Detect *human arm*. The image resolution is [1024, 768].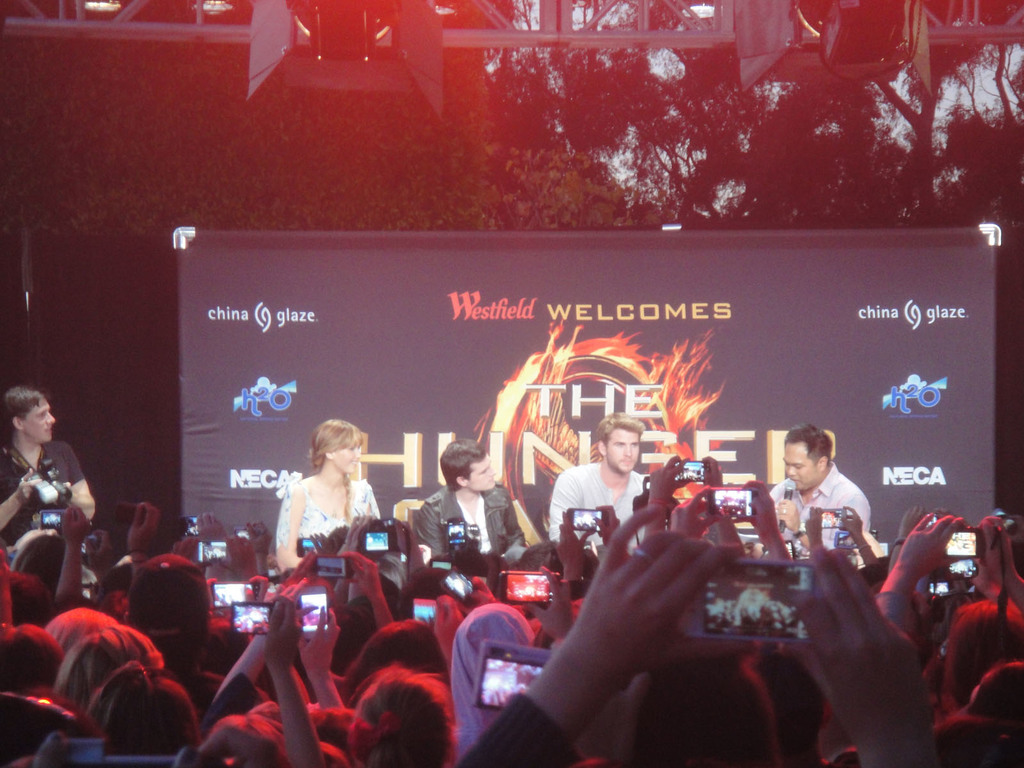
272/594/329/767.
